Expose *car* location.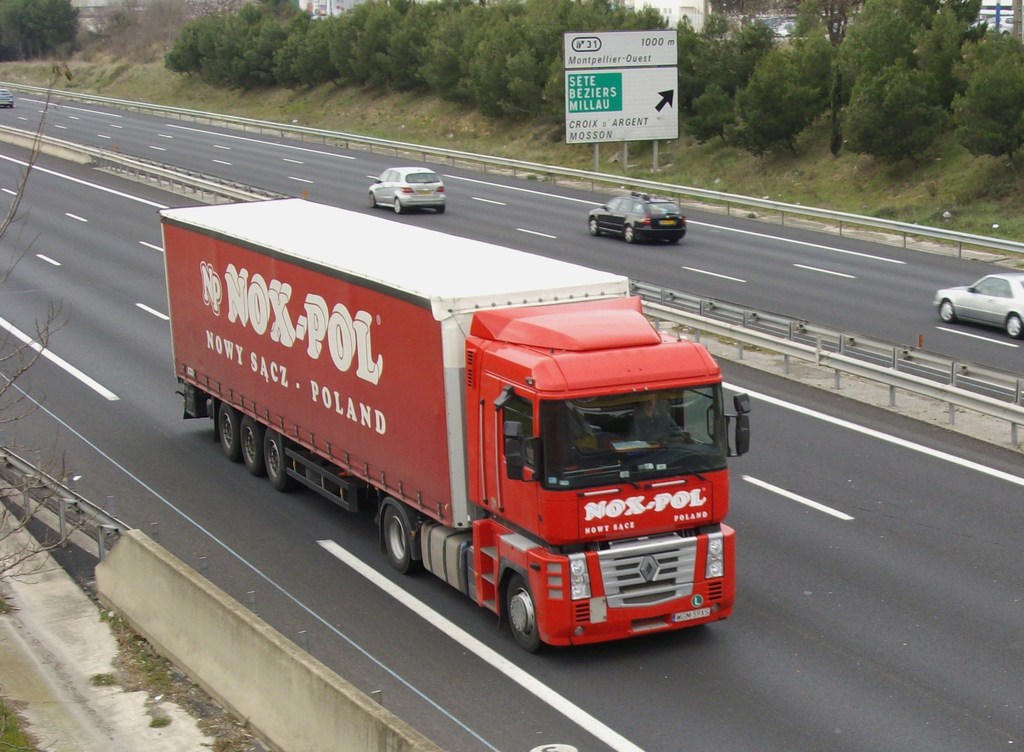
Exposed at detection(0, 88, 12, 109).
